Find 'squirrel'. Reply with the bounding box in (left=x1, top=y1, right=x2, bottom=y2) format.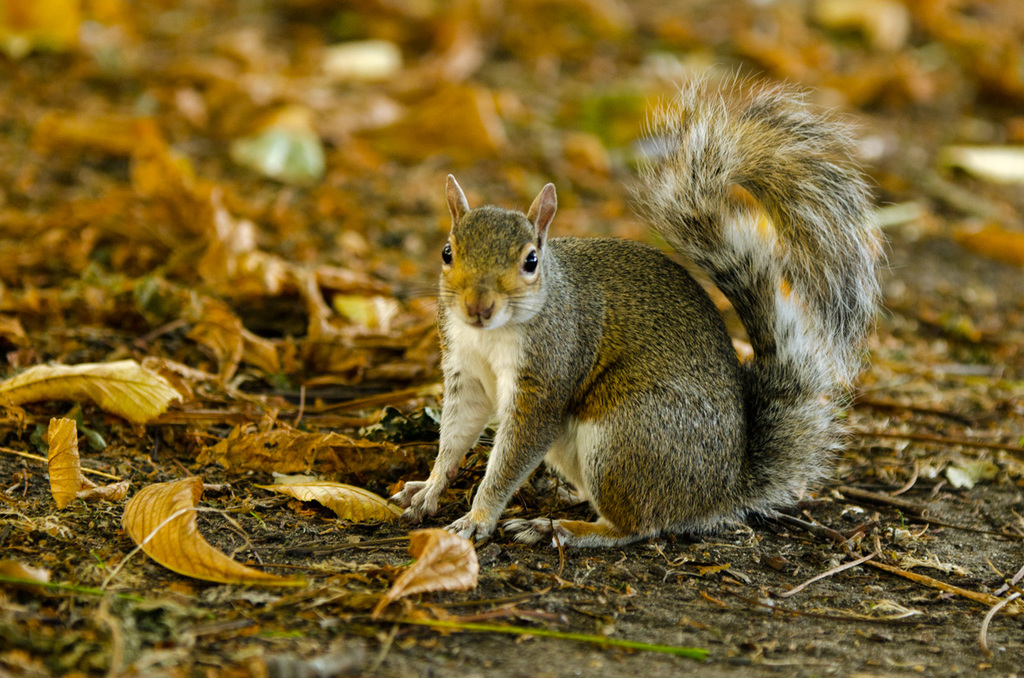
(left=383, top=61, right=893, bottom=548).
